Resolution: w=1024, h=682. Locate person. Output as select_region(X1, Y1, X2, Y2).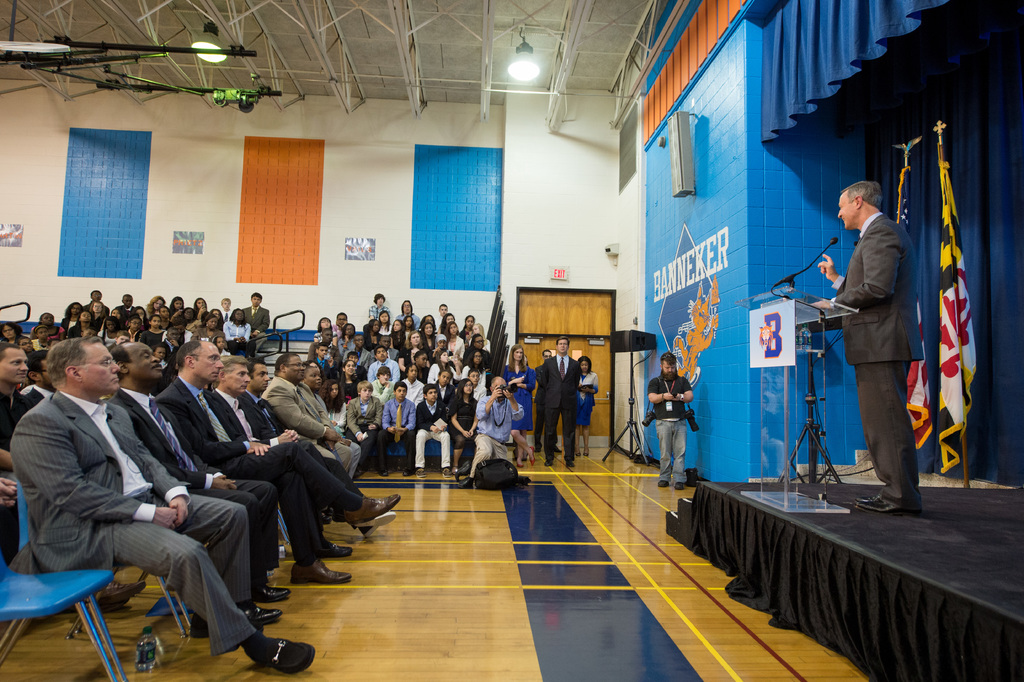
select_region(538, 347, 554, 376).
